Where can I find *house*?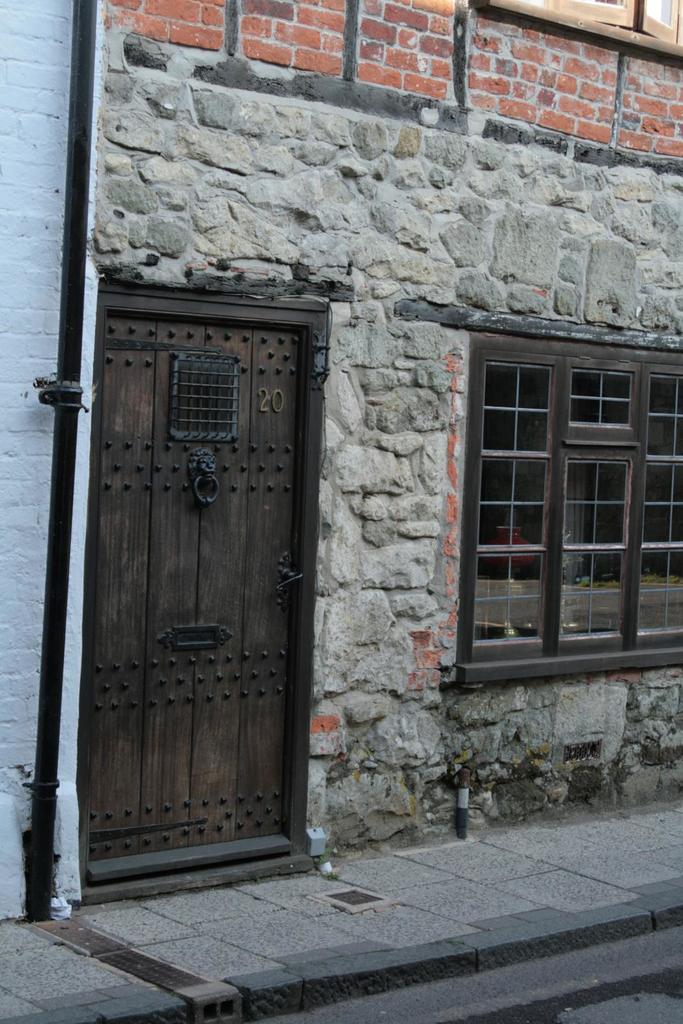
You can find it at left=0, top=0, right=682, bottom=1023.
